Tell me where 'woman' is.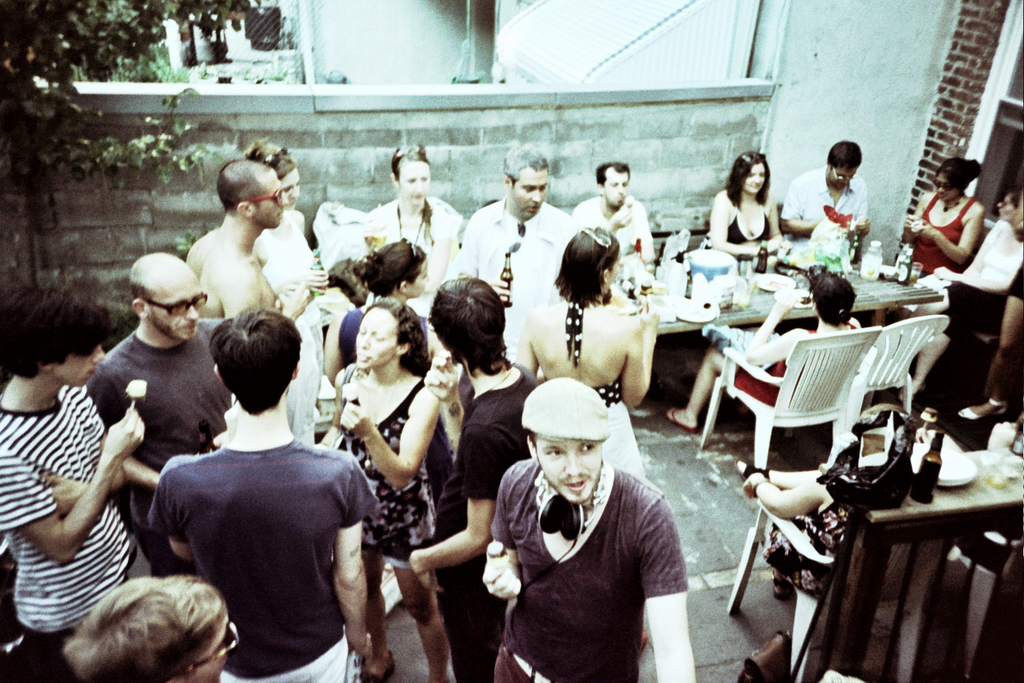
'woman' is at [712, 163, 803, 247].
